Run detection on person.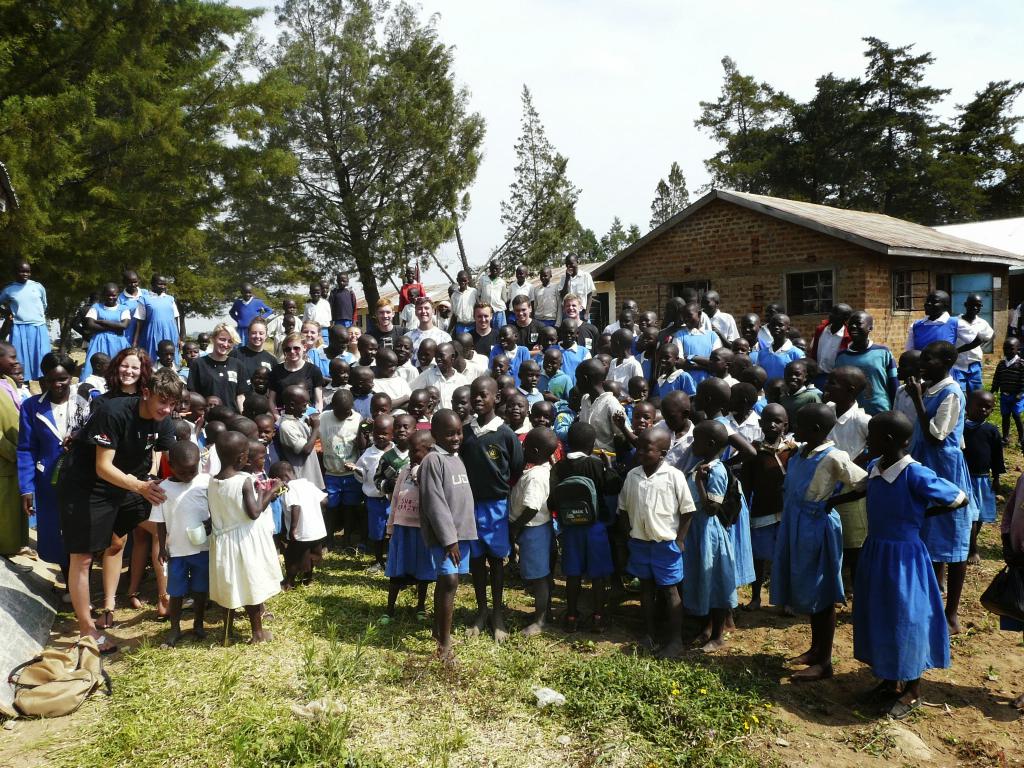
Result: {"x1": 194, "y1": 388, "x2": 223, "y2": 418}.
